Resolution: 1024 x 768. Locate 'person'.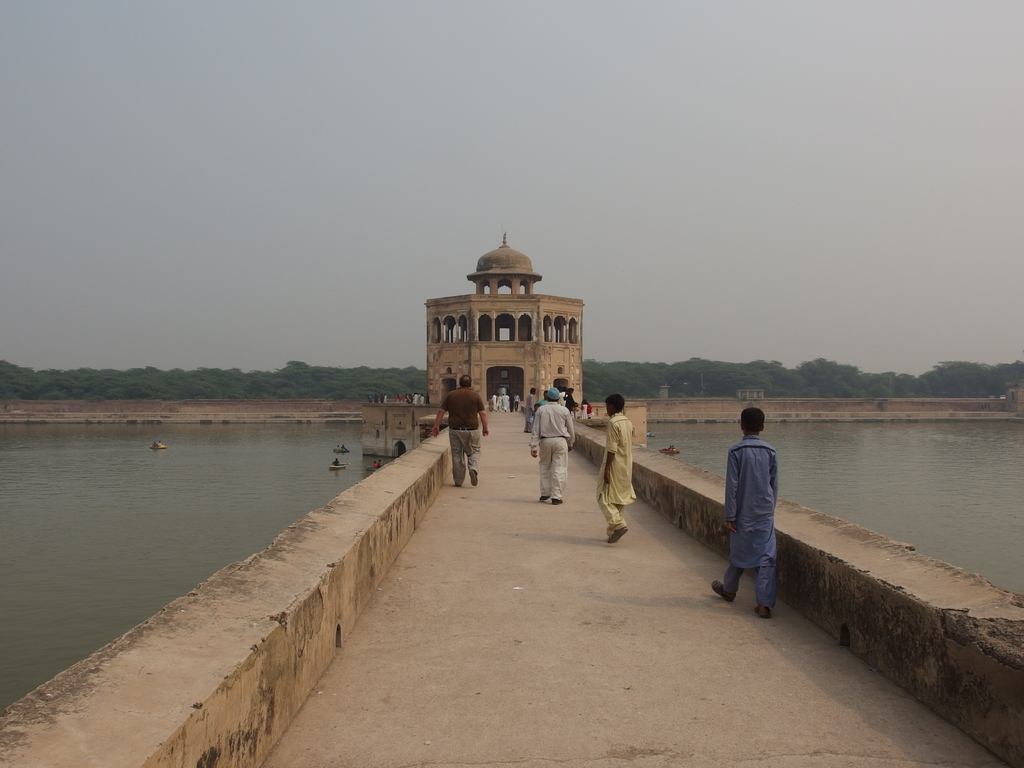
(x1=529, y1=385, x2=575, y2=504).
